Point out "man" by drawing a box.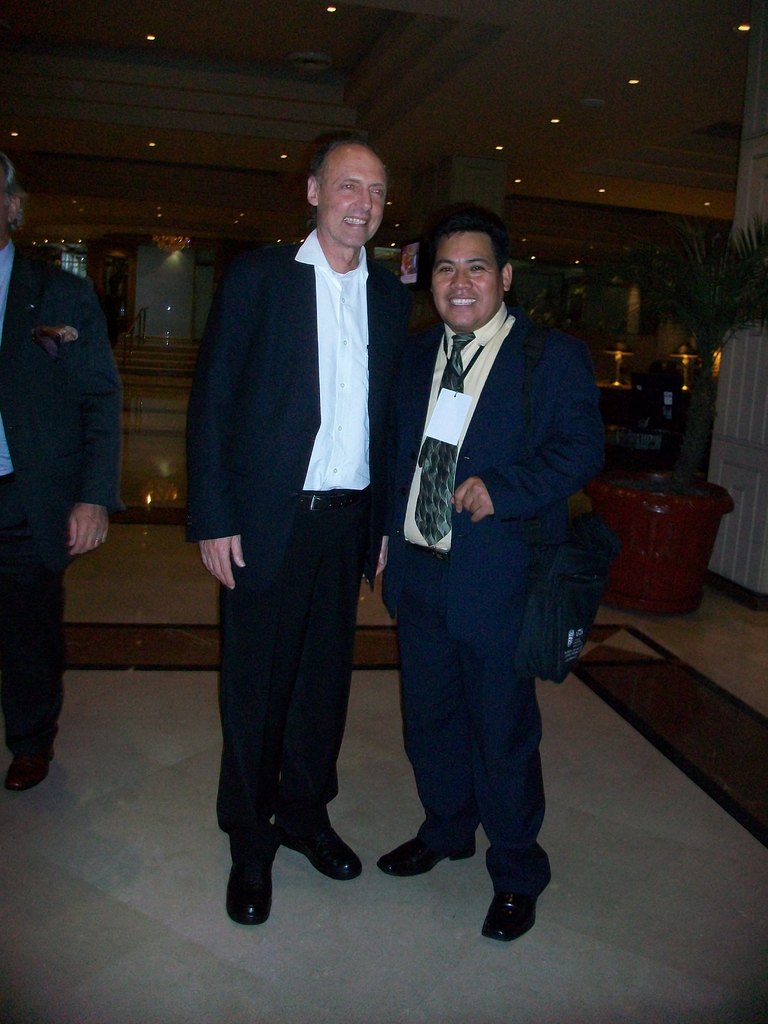
[x1=378, y1=205, x2=612, y2=940].
